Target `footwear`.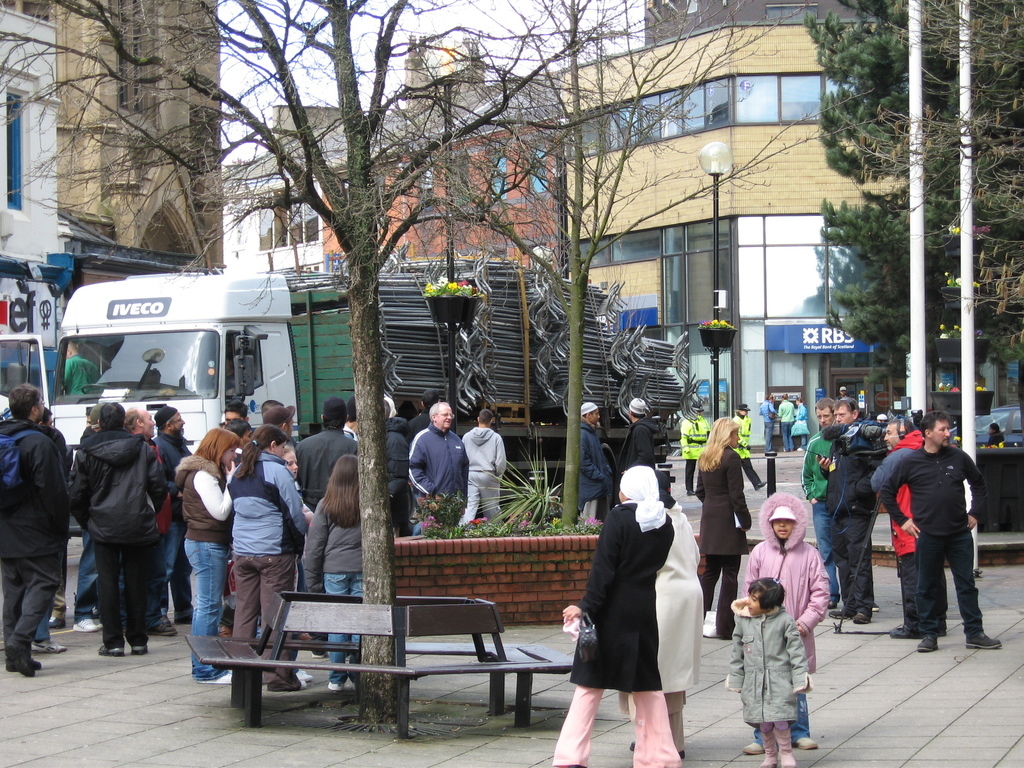
Target region: 685, 486, 695, 497.
